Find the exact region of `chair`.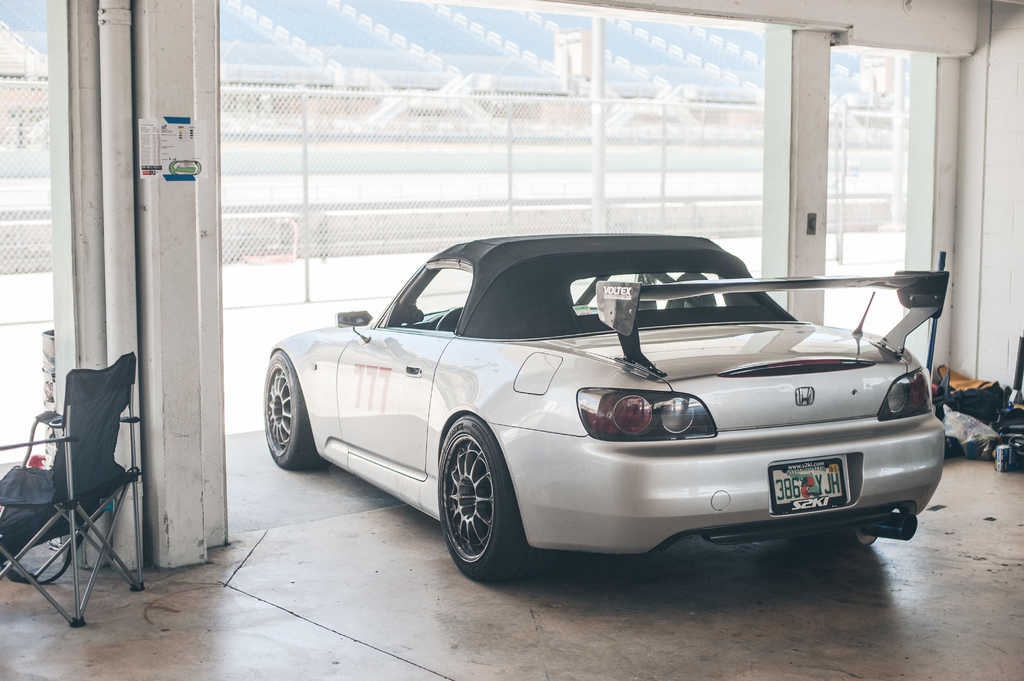
Exact region: [left=17, top=342, right=143, bottom=646].
